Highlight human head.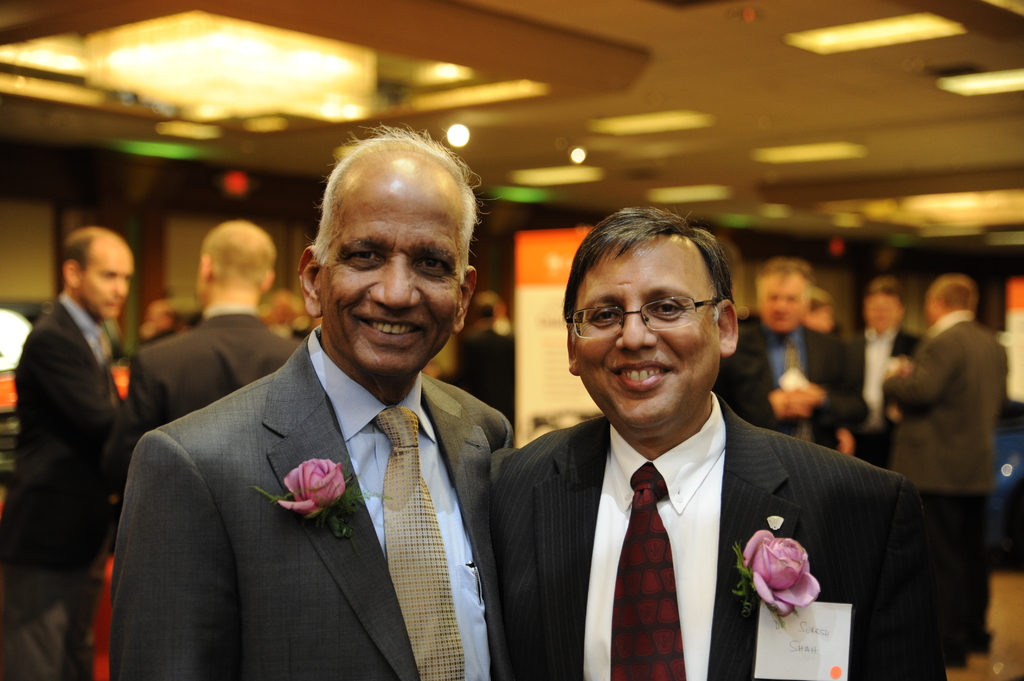
Highlighted region: 929:273:976:328.
